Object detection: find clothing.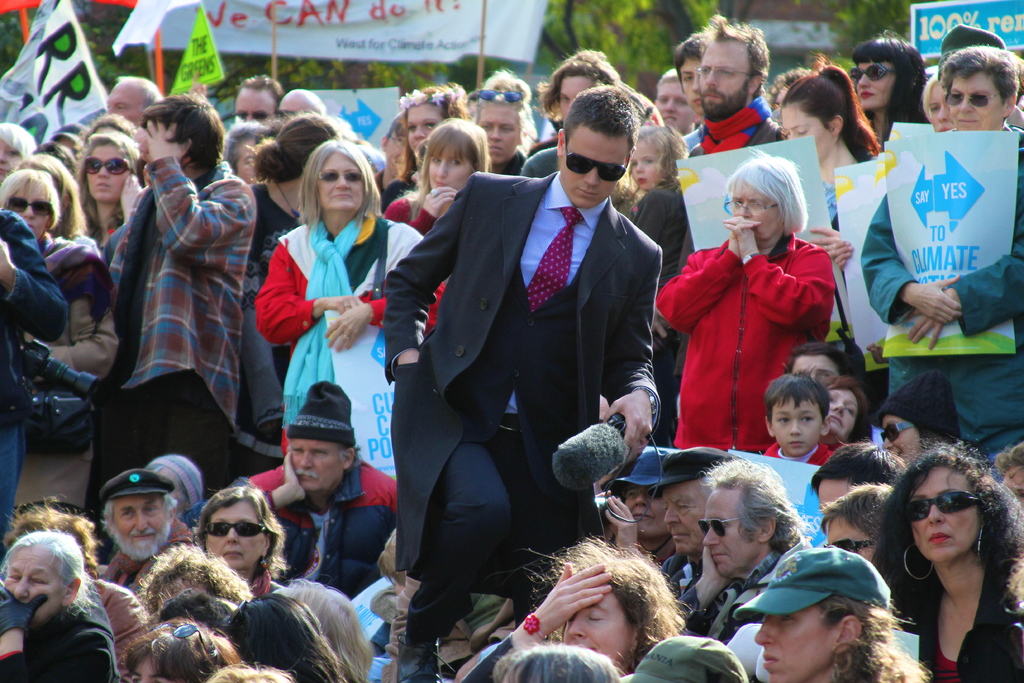
pyautogui.locateOnScreen(236, 167, 308, 430).
